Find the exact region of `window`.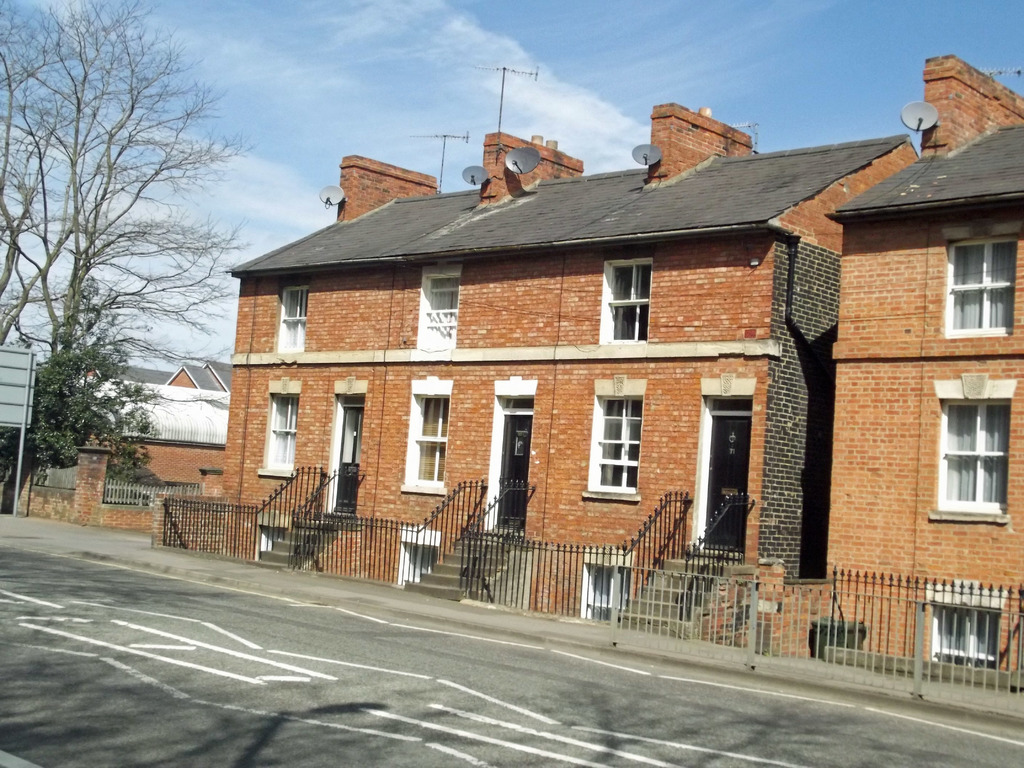
Exact region: <box>594,393,647,492</box>.
